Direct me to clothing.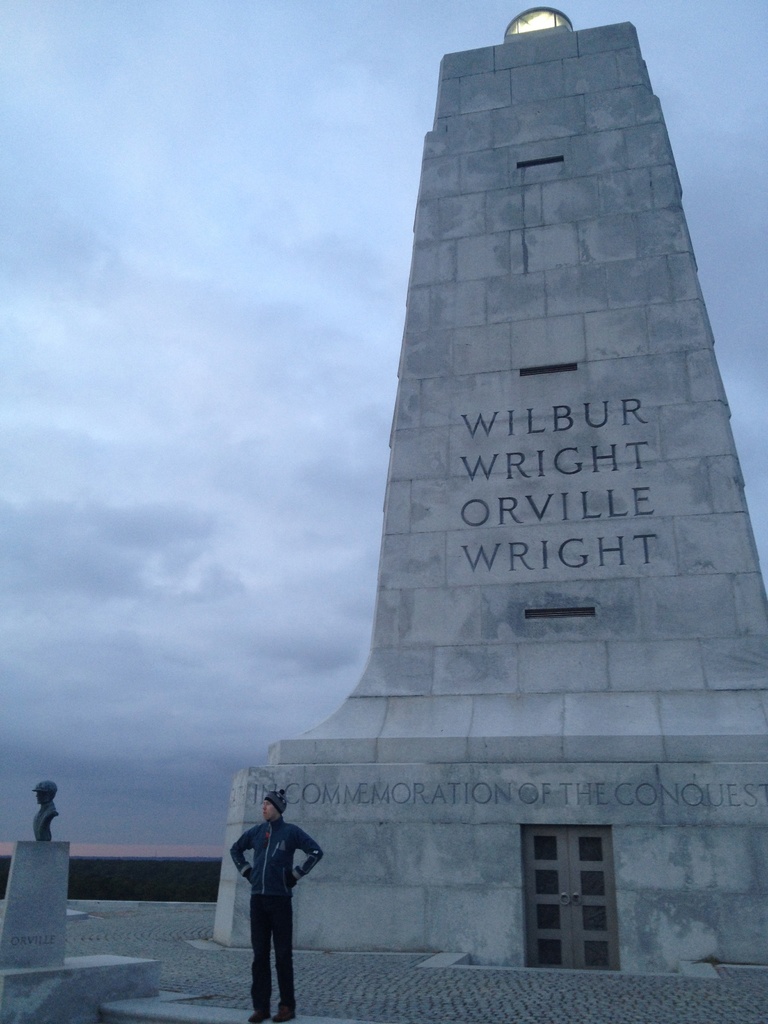
Direction: [228, 819, 324, 1017].
